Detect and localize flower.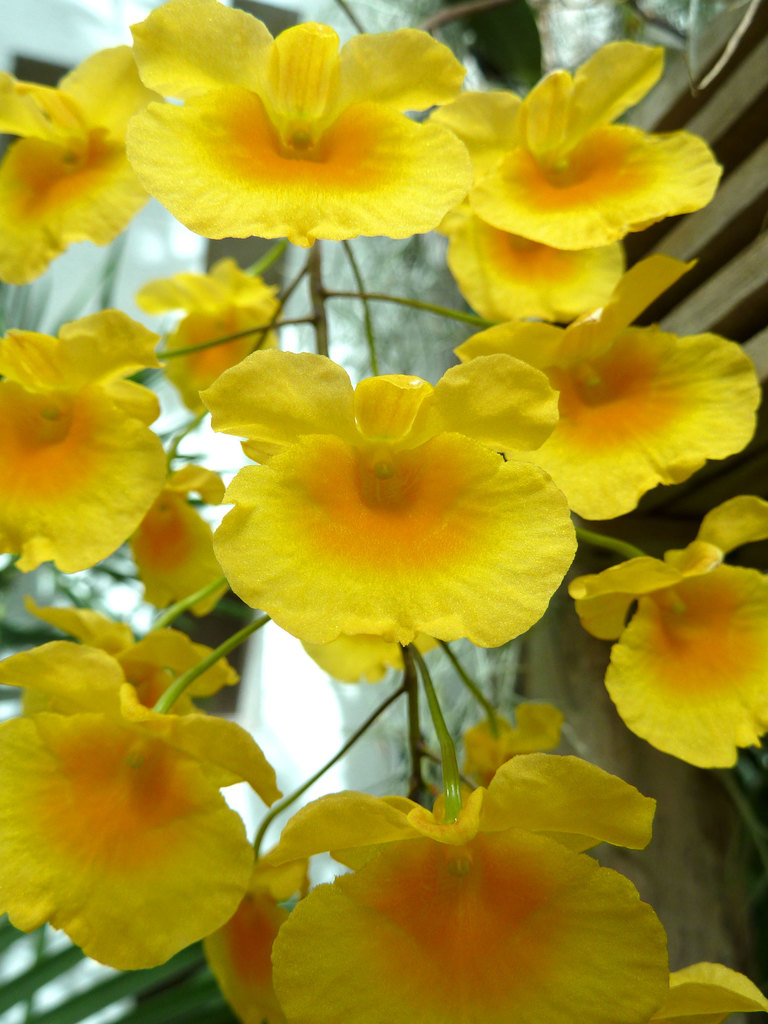
Localized at pyautogui.locateOnScreen(0, 639, 285, 808).
